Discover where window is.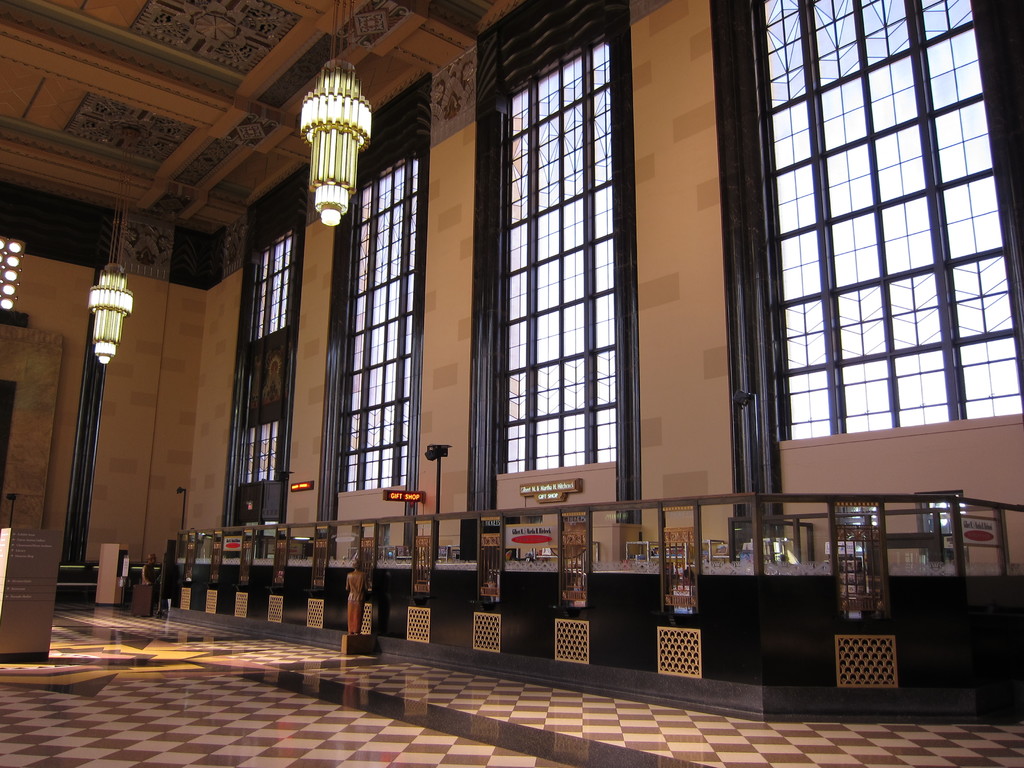
Discovered at <box>336,157,420,487</box>.
